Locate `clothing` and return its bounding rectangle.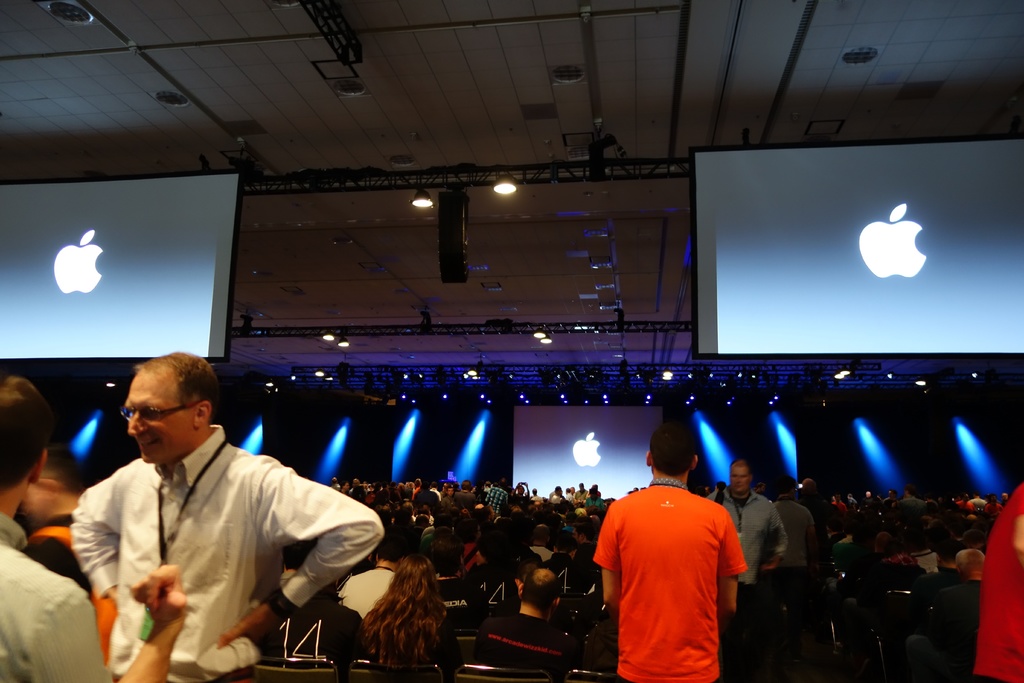
crop(338, 564, 393, 609).
